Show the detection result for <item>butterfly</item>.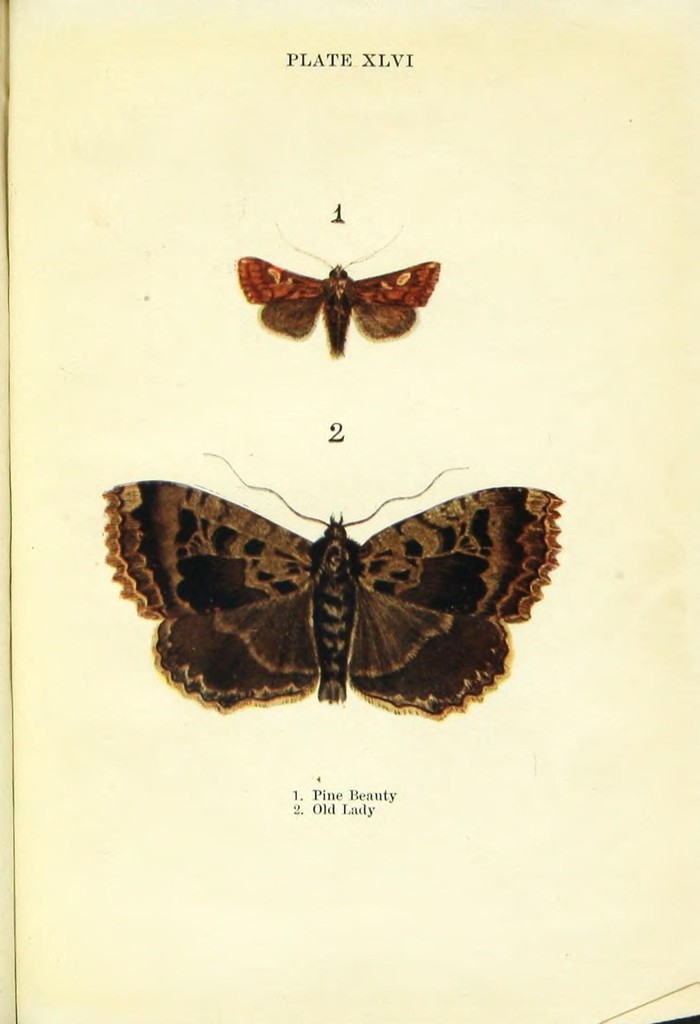
[x1=229, y1=221, x2=442, y2=365].
